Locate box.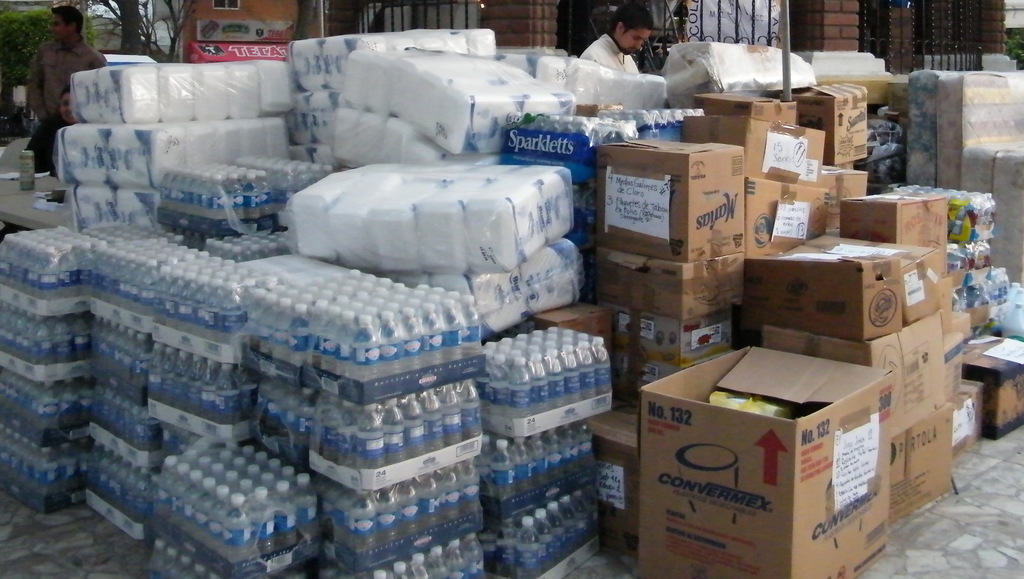
Bounding box: 189,39,290,64.
